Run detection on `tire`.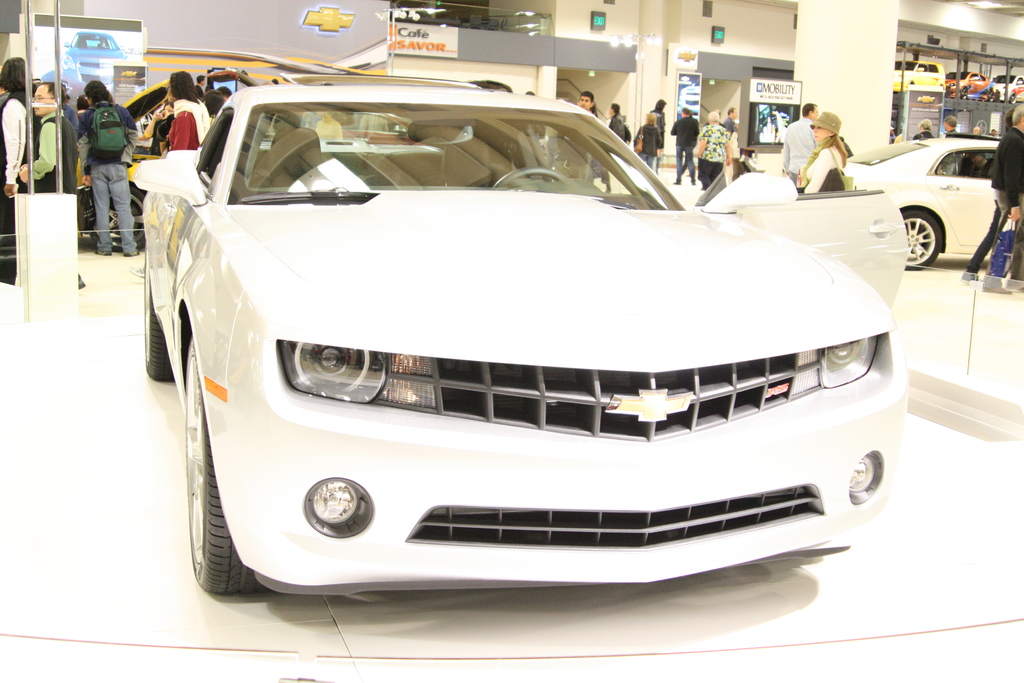
Result: Rect(182, 340, 260, 598).
